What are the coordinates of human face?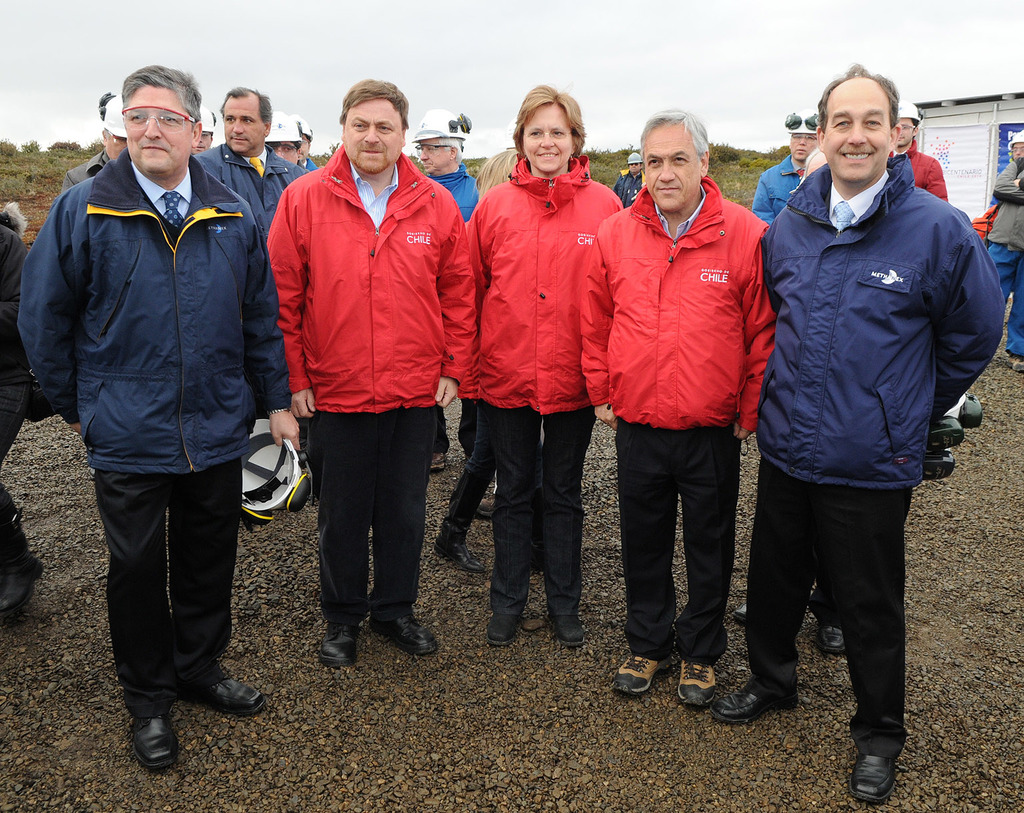
BBox(1013, 143, 1023, 155).
